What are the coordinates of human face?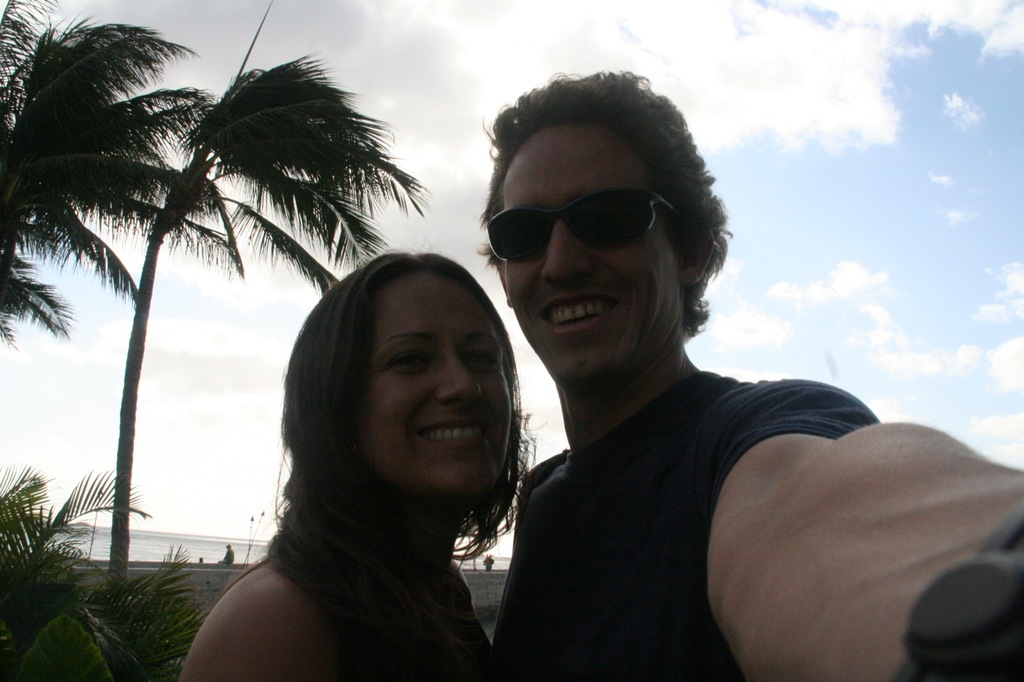
502 109 700 387.
